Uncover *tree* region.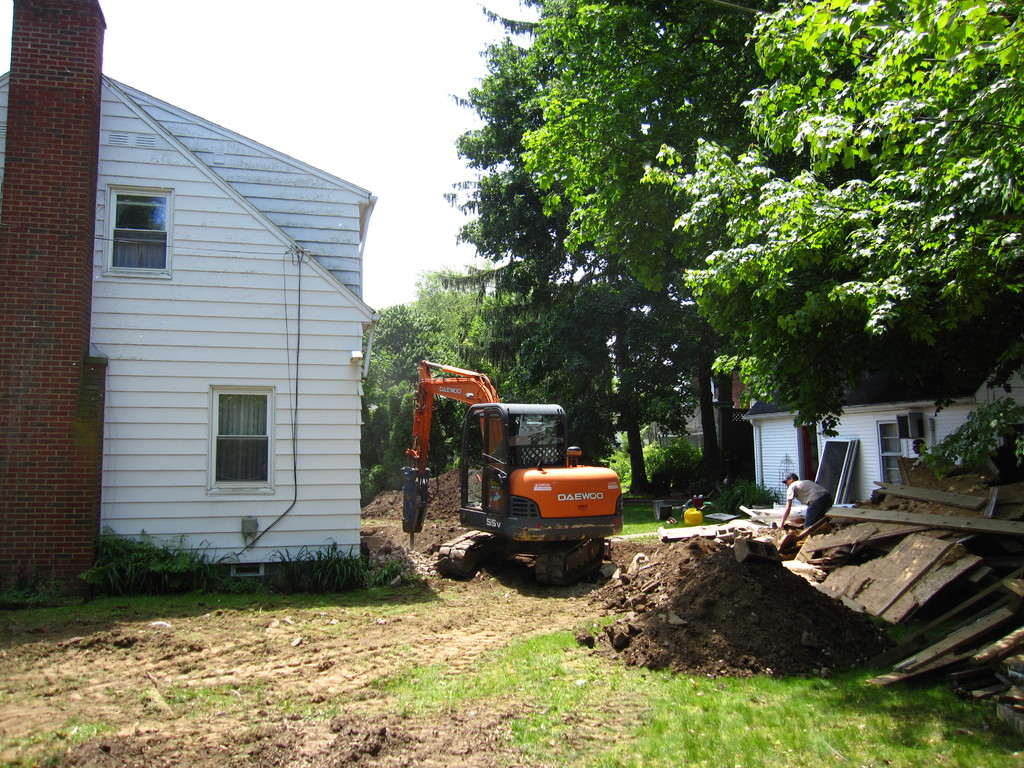
Uncovered: locate(419, 264, 487, 426).
